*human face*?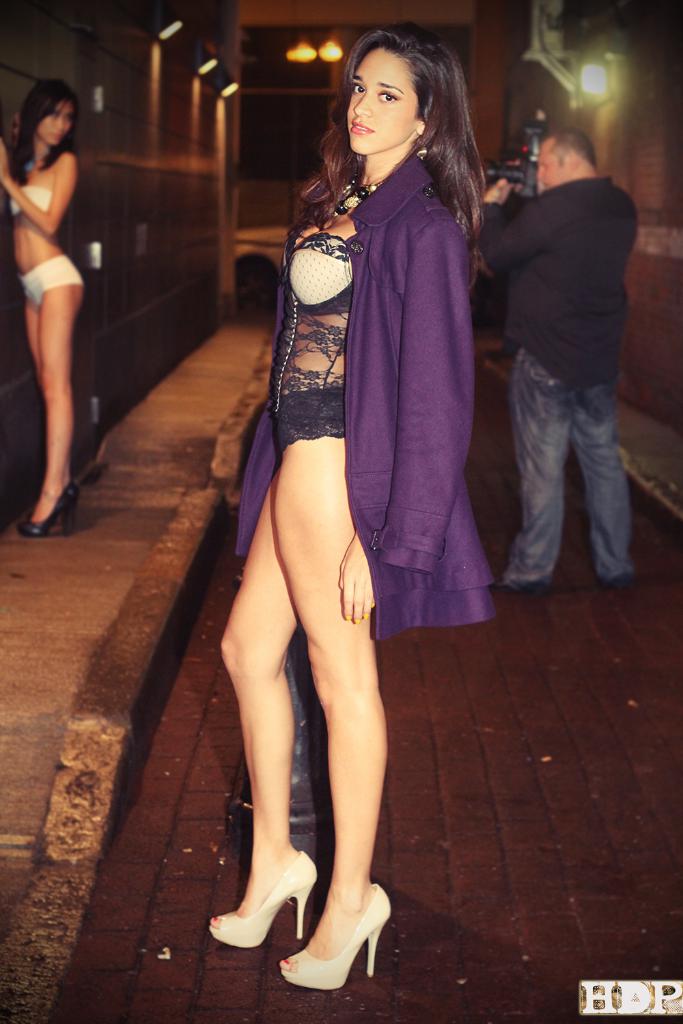
Rect(533, 146, 567, 188)
